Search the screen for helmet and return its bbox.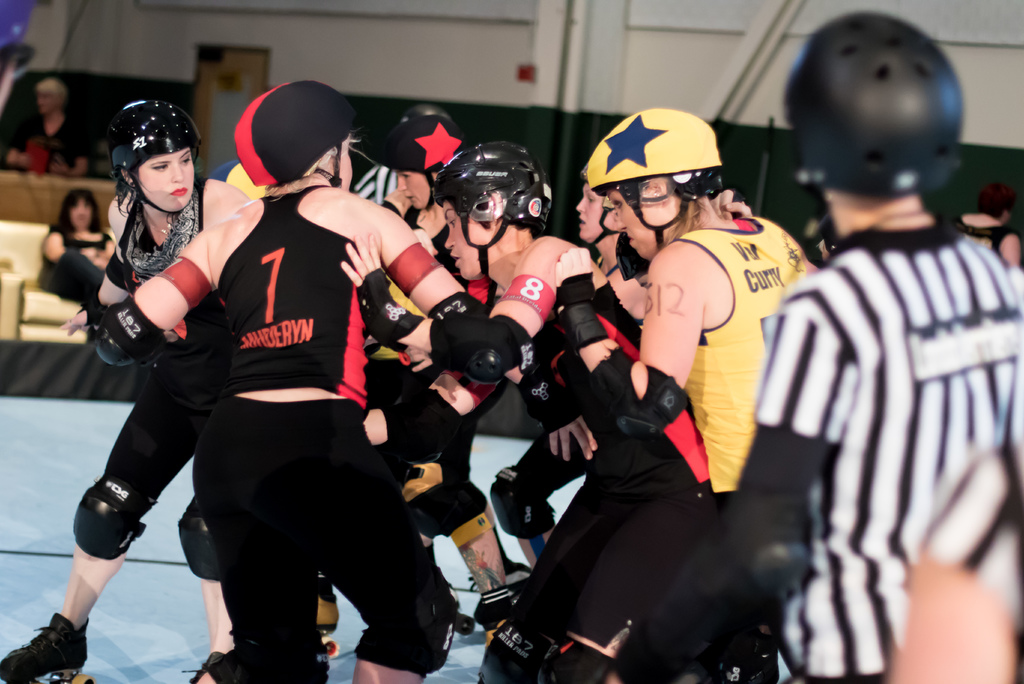
Found: <box>106,88,207,184</box>.
